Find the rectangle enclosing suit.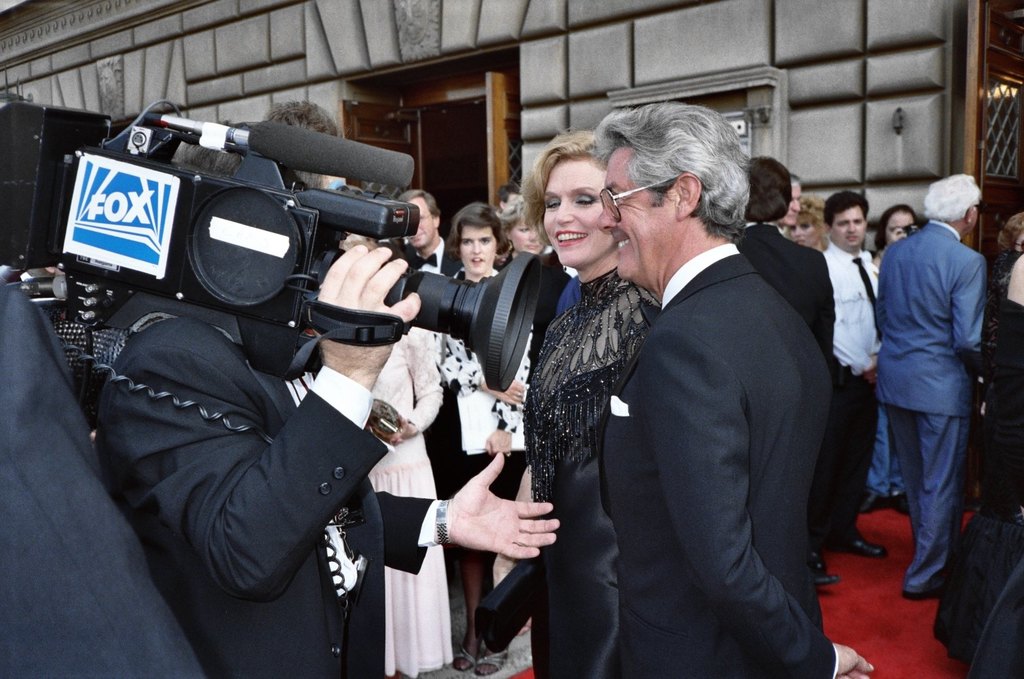
591, 236, 832, 678.
